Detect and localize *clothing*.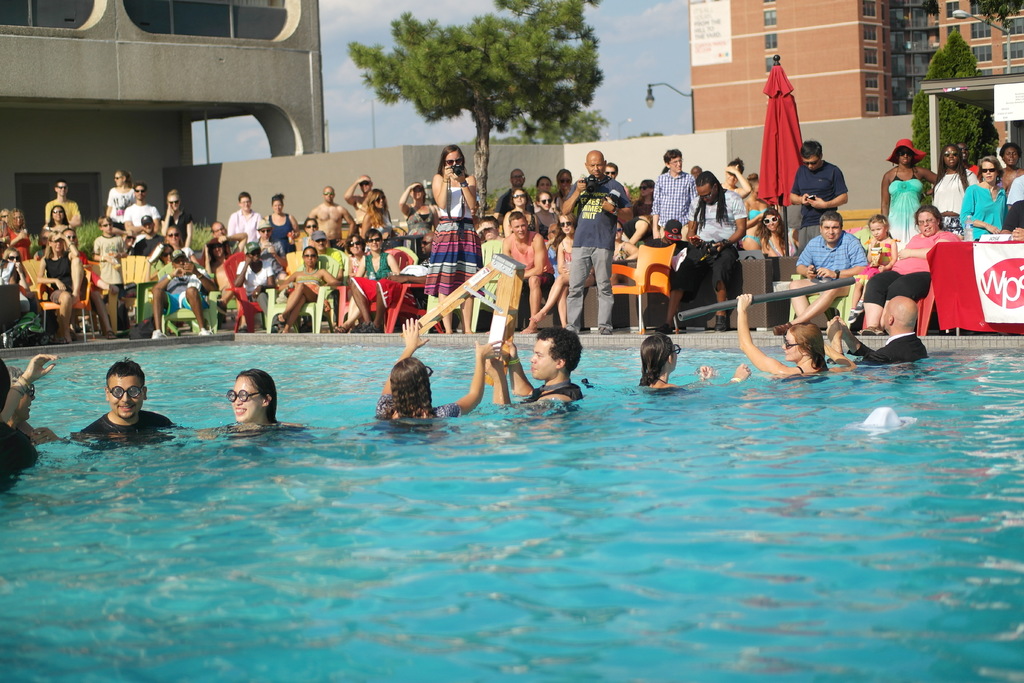
Localized at left=796, top=227, right=869, bottom=292.
